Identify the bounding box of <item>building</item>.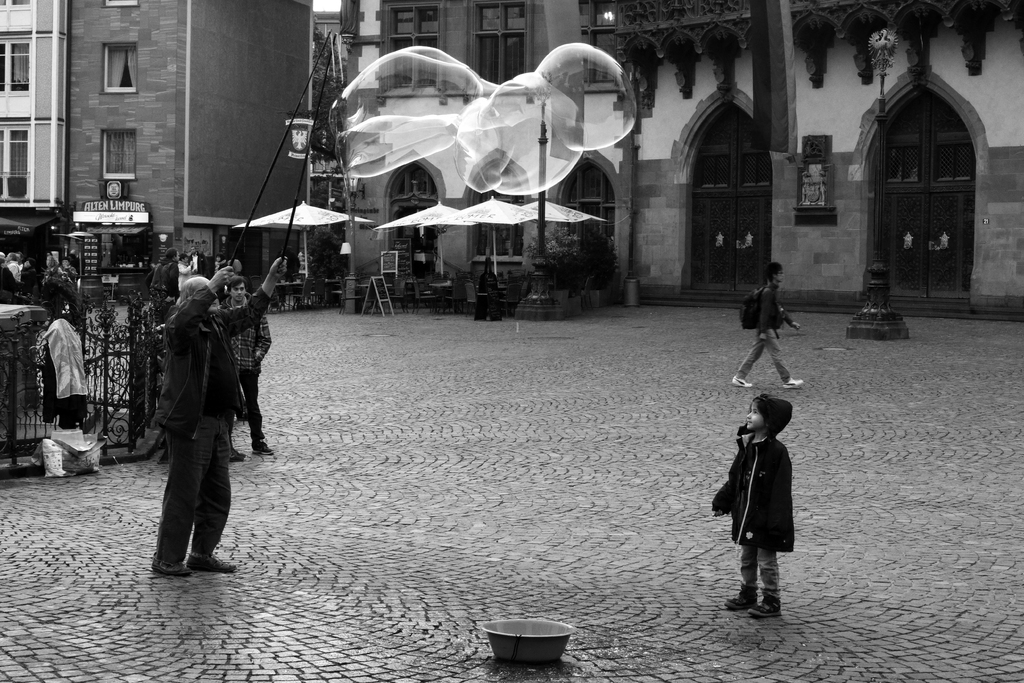
locate(308, 8, 337, 85).
